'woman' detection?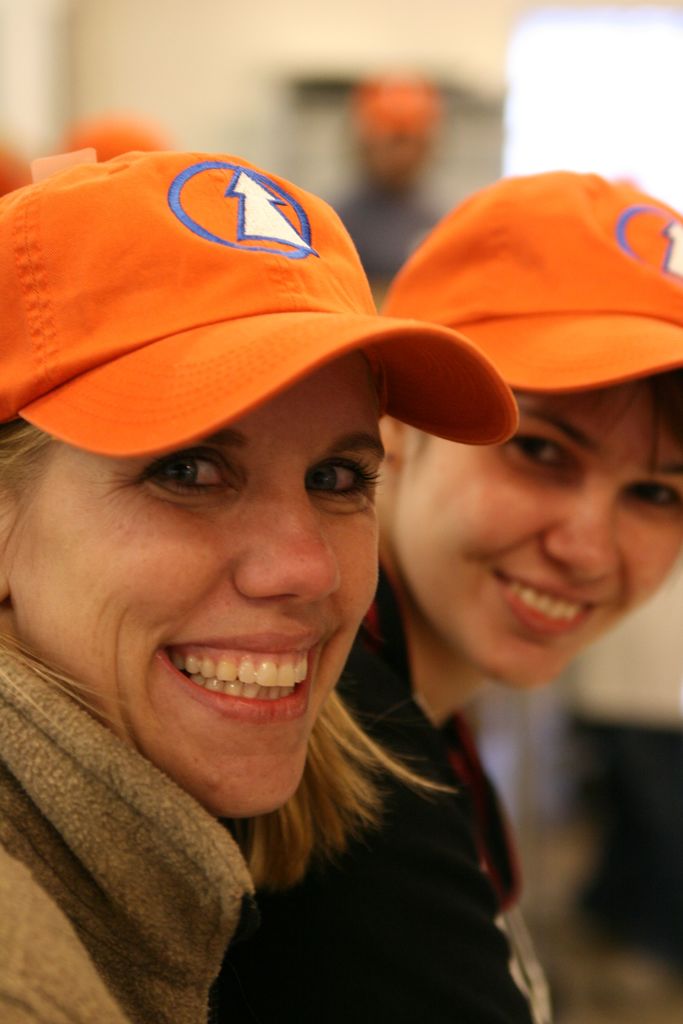
(x1=213, y1=166, x2=682, y2=1023)
